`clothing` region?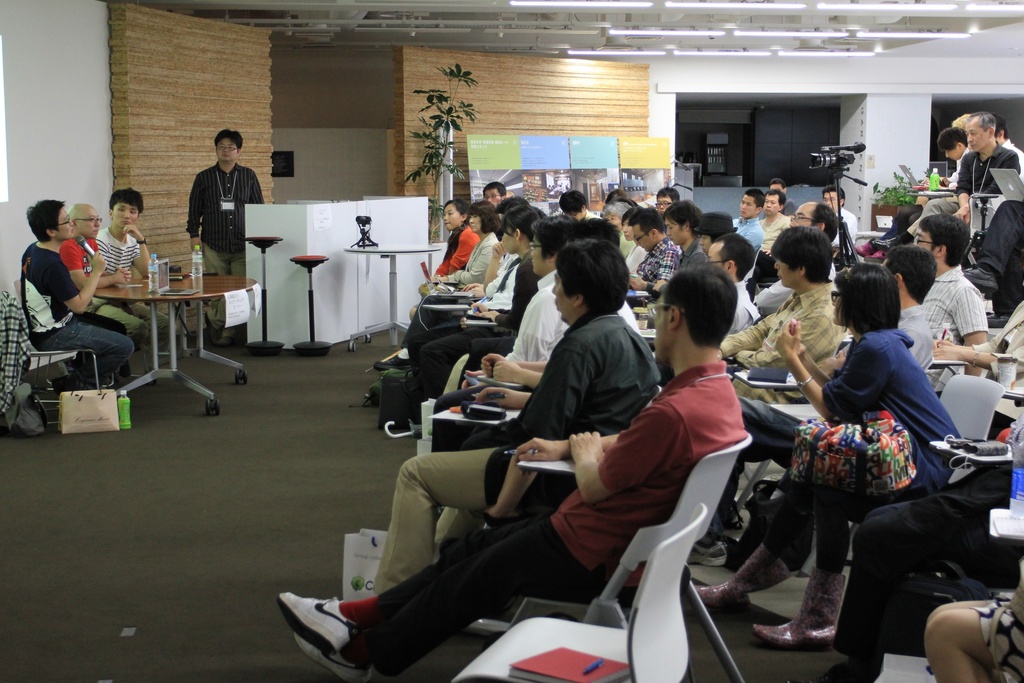
[left=639, top=240, right=684, bottom=293]
